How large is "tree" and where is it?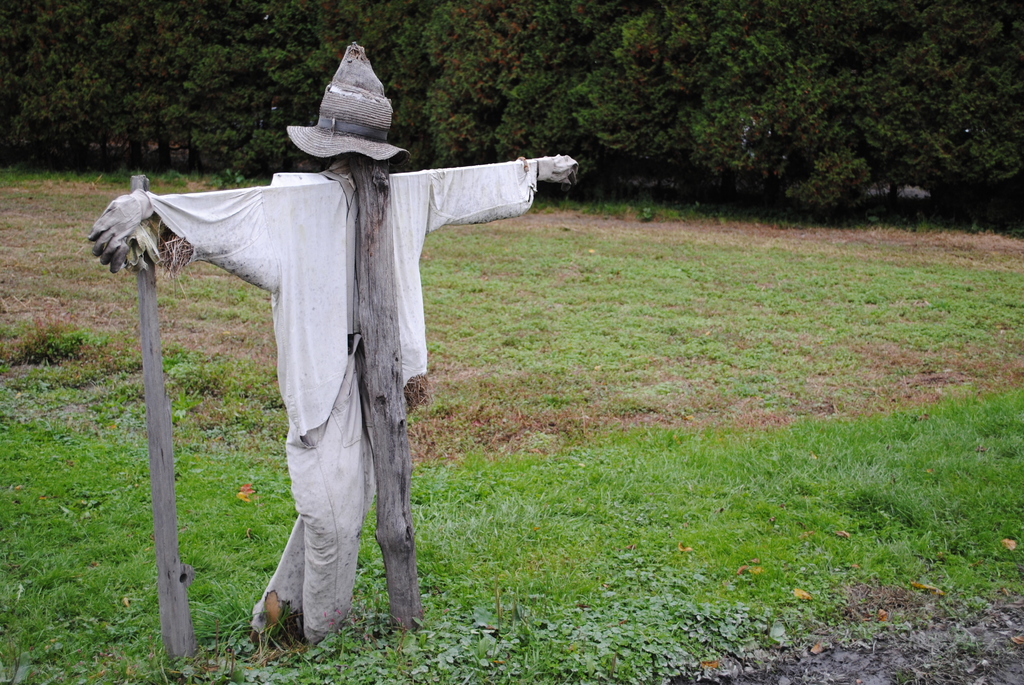
Bounding box: left=403, top=0, right=510, bottom=159.
